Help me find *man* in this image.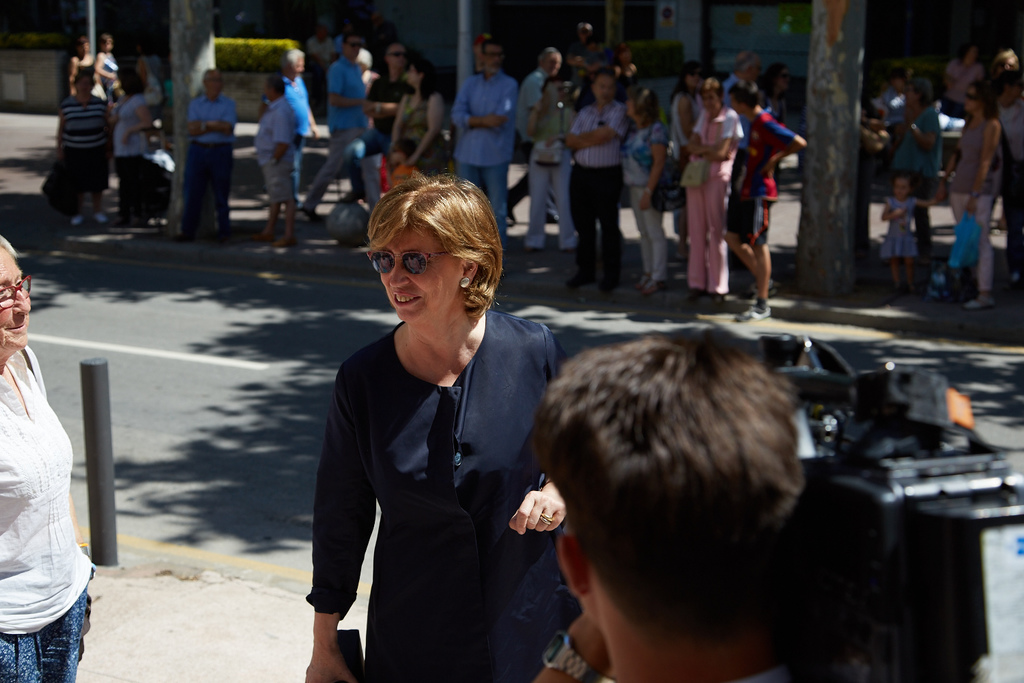
Found it: locate(506, 46, 564, 225).
